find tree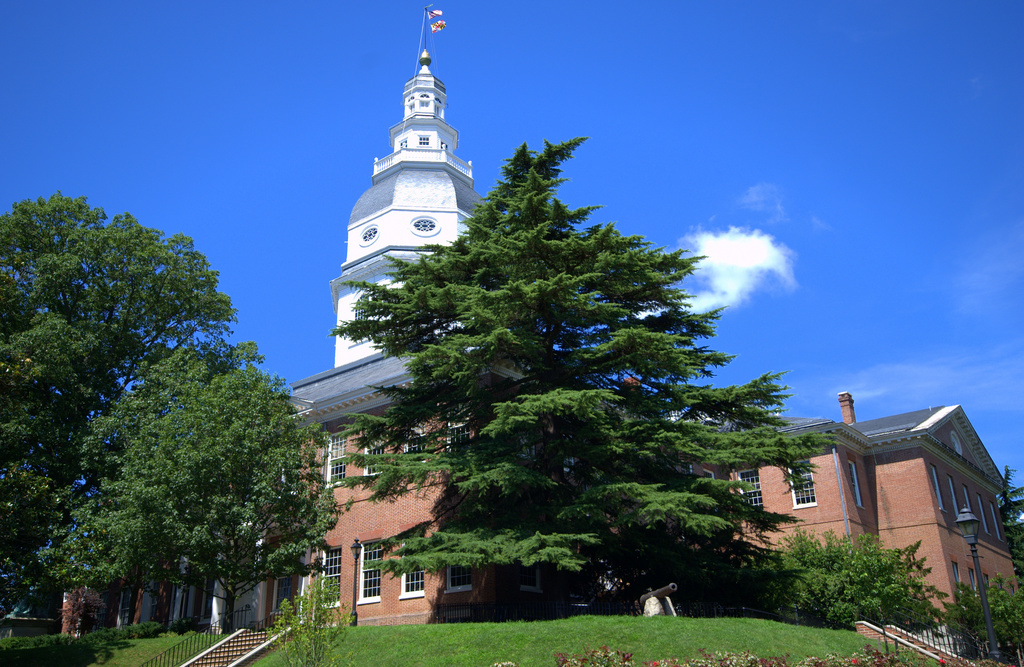
rect(762, 516, 934, 642)
